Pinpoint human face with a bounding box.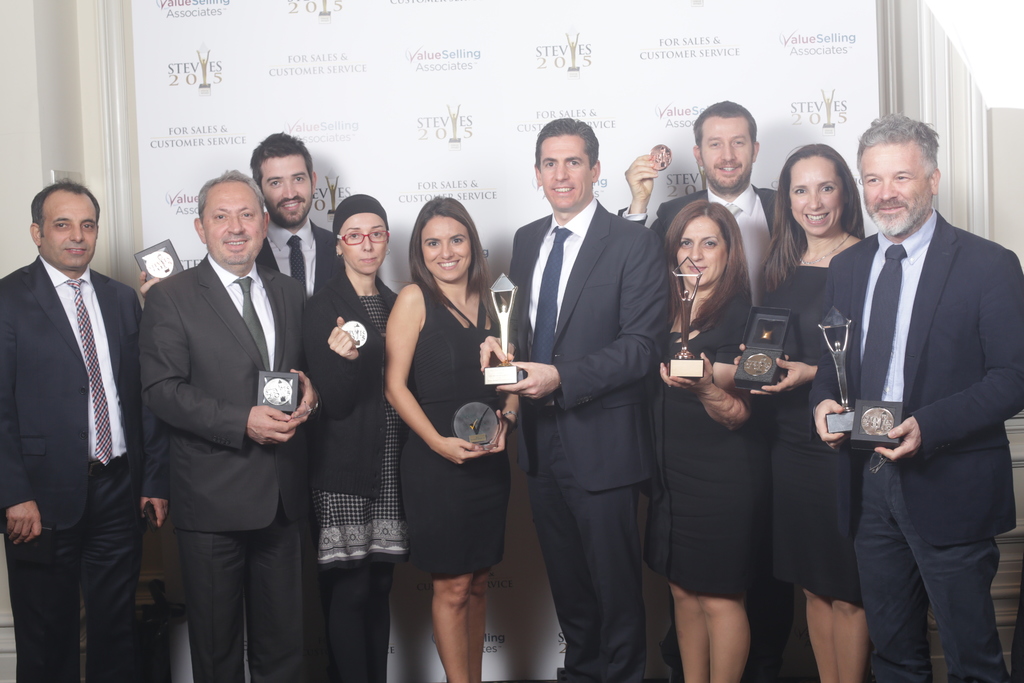
{"x1": 863, "y1": 145, "x2": 936, "y2": 236}.
